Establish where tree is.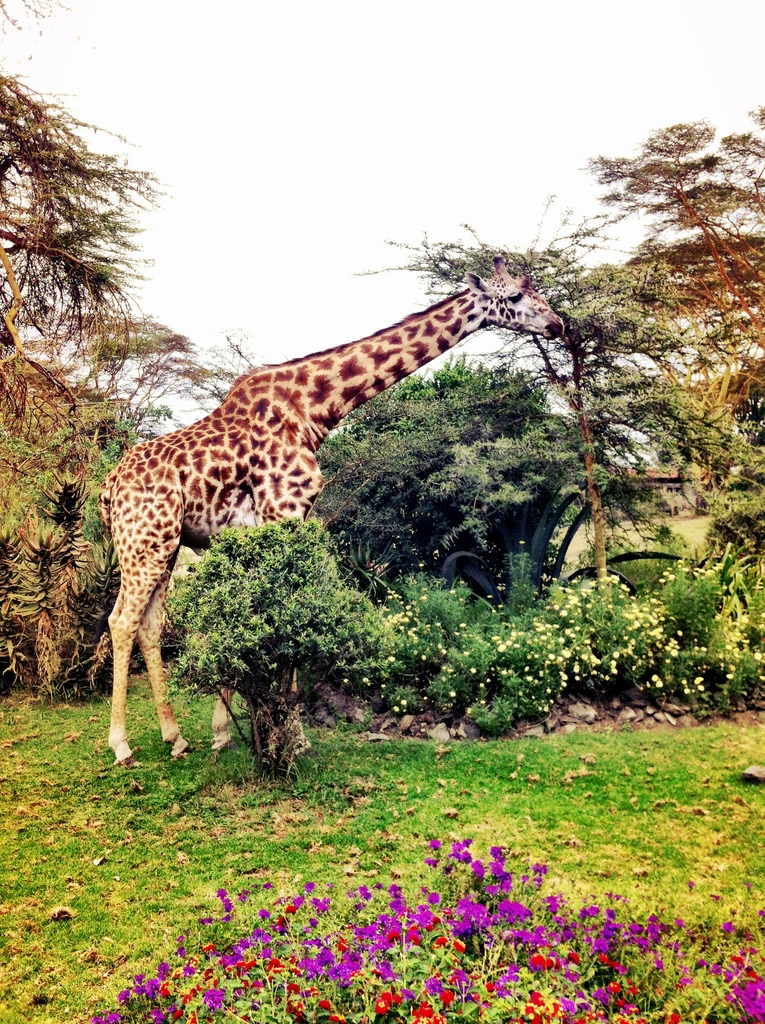
Established at pyautogui.locateOnScreen(680, 356, 764, 580).
